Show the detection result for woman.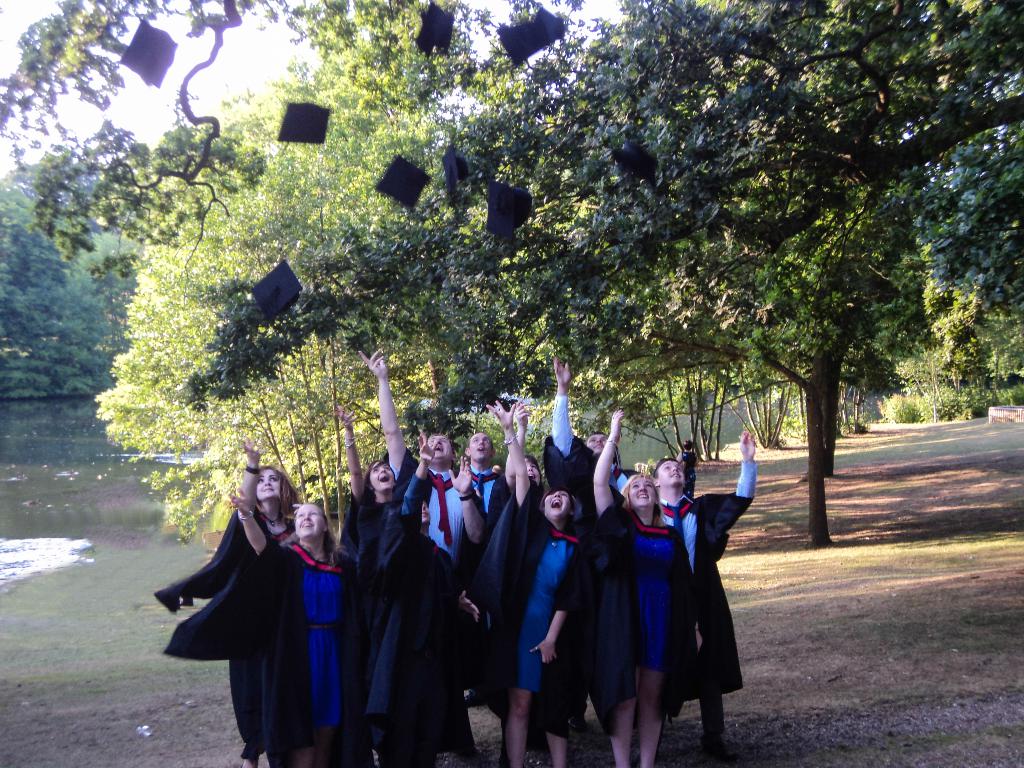
364 426 481 767.
